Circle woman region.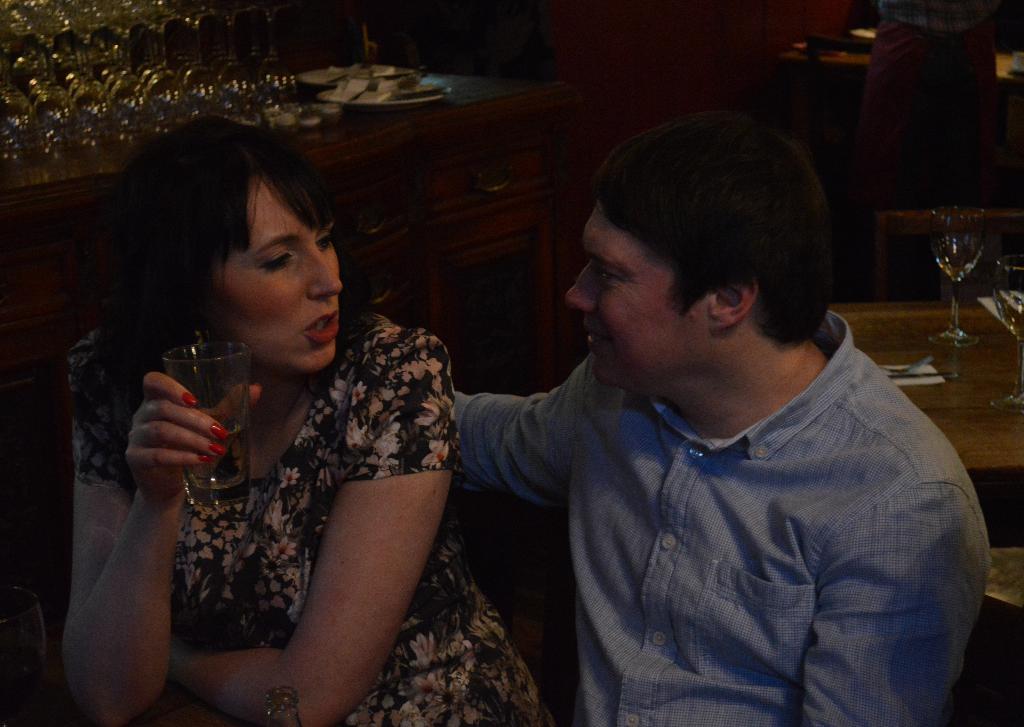
Region: <region>67, 119, 509, 714</region>.
